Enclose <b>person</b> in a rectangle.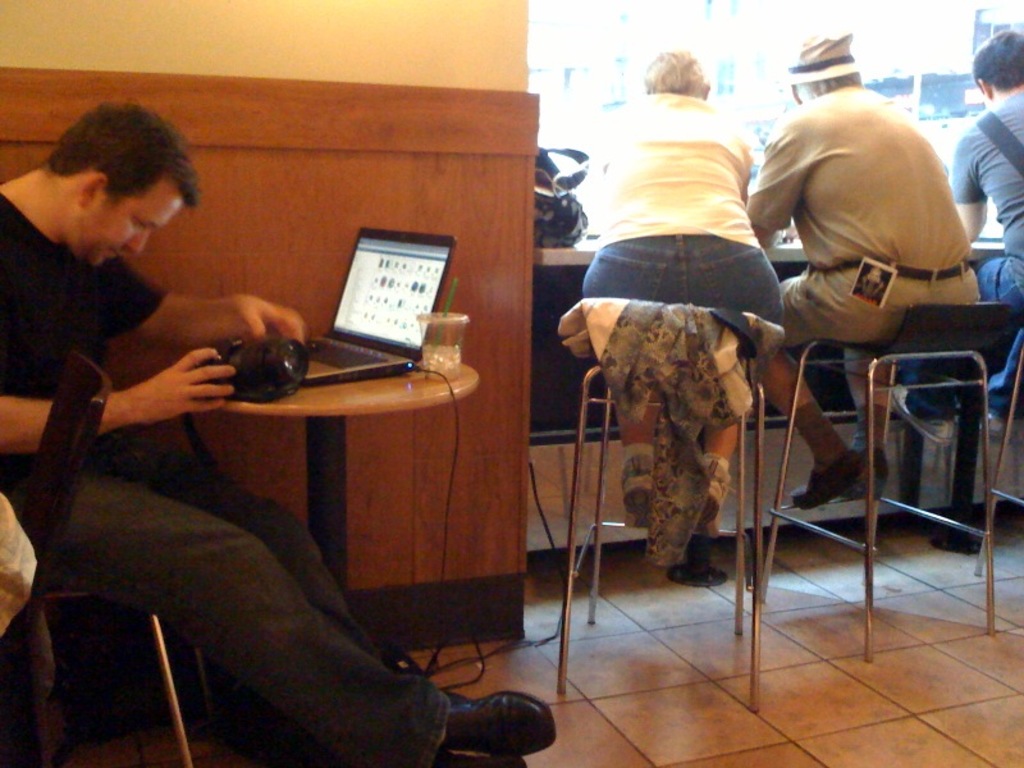
l=0, t=96, r=563, b=767.
